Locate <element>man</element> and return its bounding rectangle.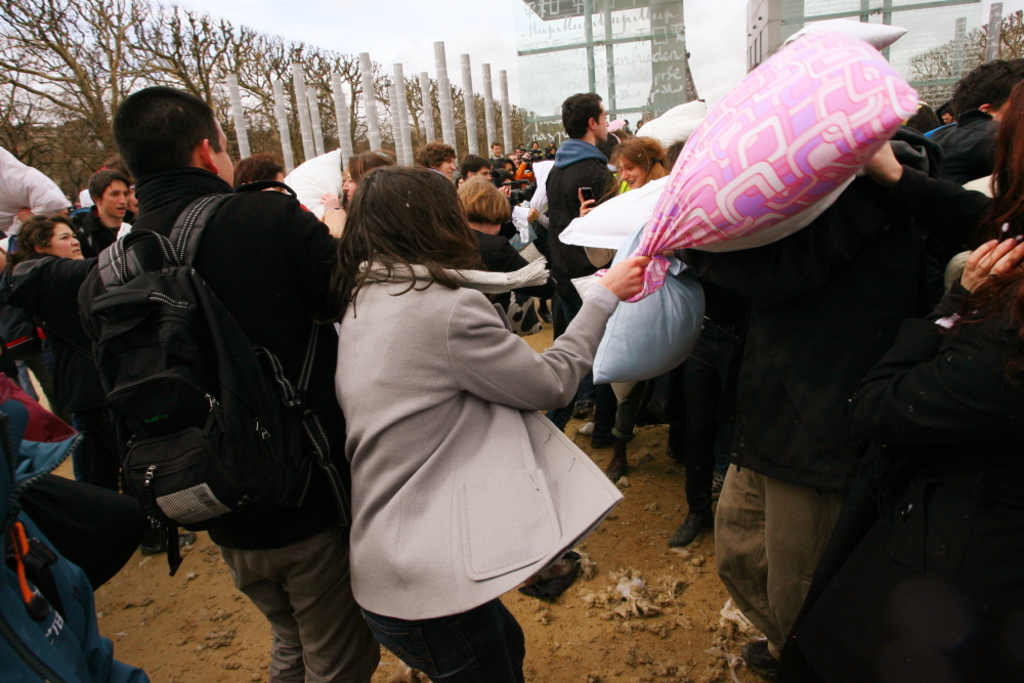
l=679, t=121, r=966, b=682.
